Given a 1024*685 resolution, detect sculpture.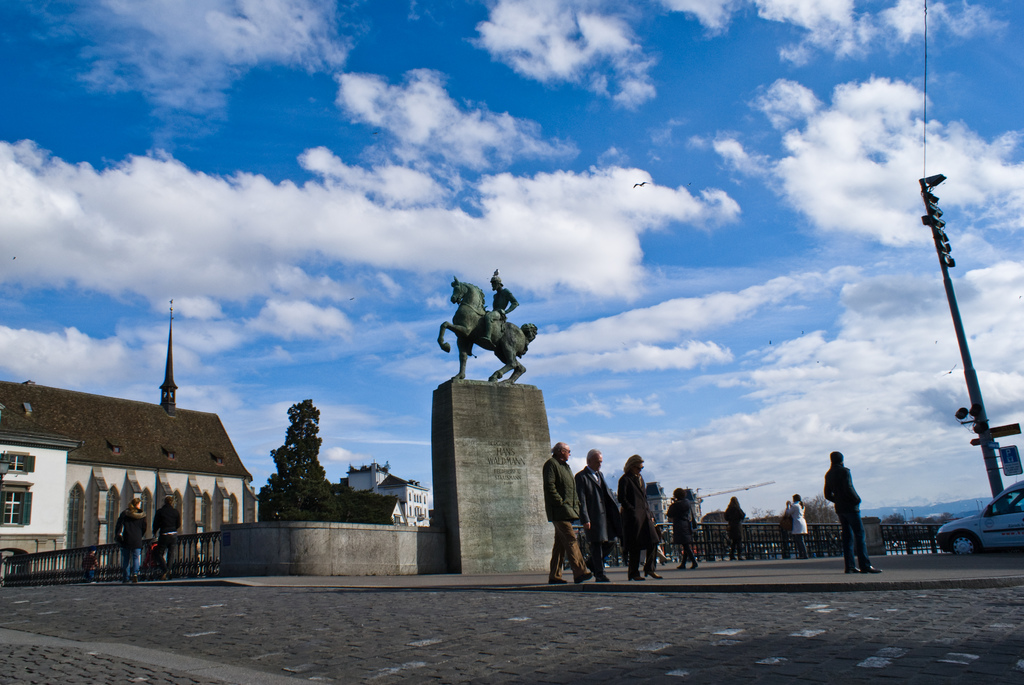
region(436, 277, 532, 402).
